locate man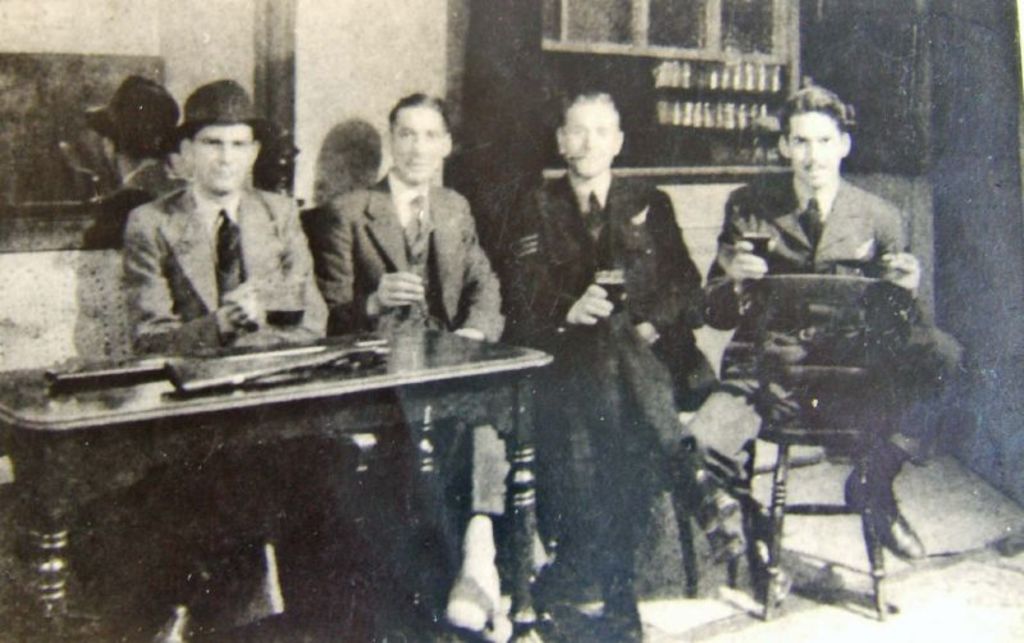
BBox(102, 90, 338, 362)
